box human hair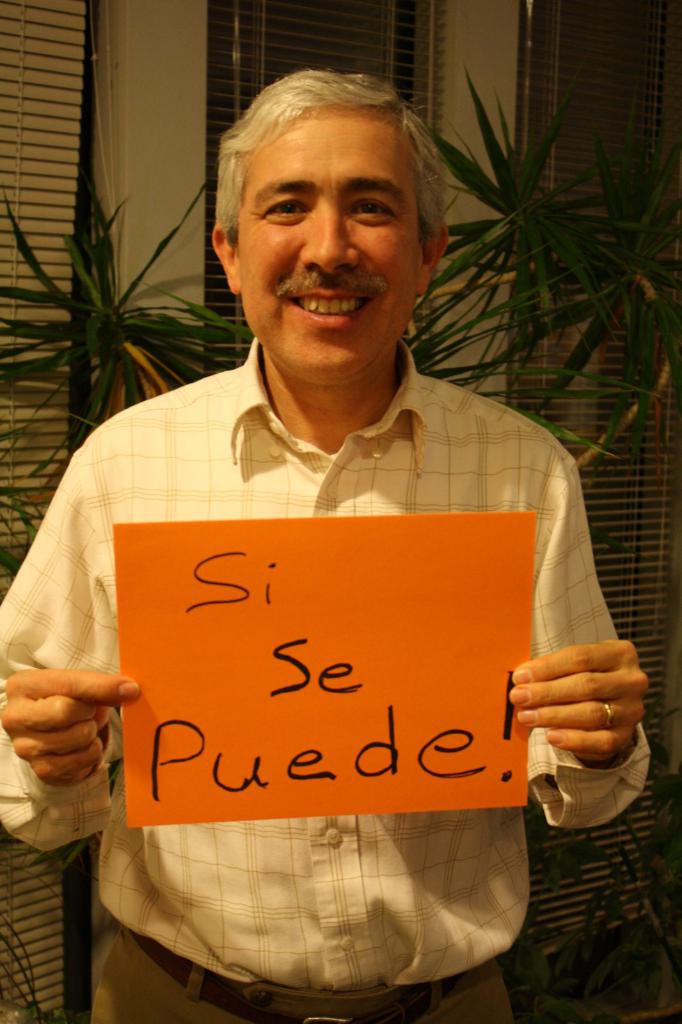
left=212, top=69, right=444, bottom=234
